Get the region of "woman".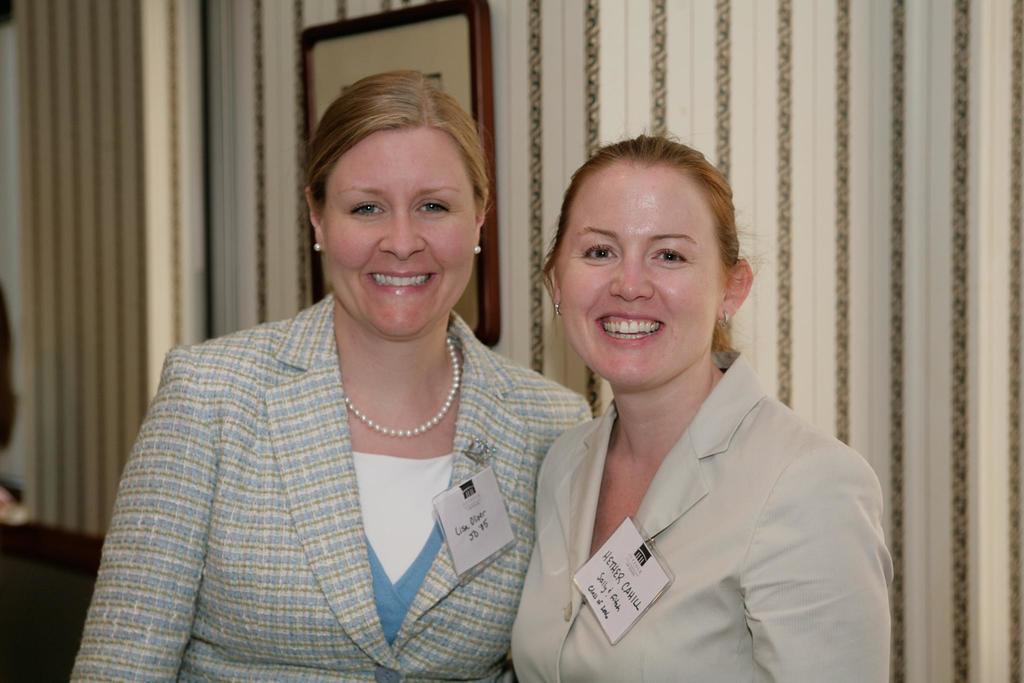
detection(63, 68, 595, 682).
